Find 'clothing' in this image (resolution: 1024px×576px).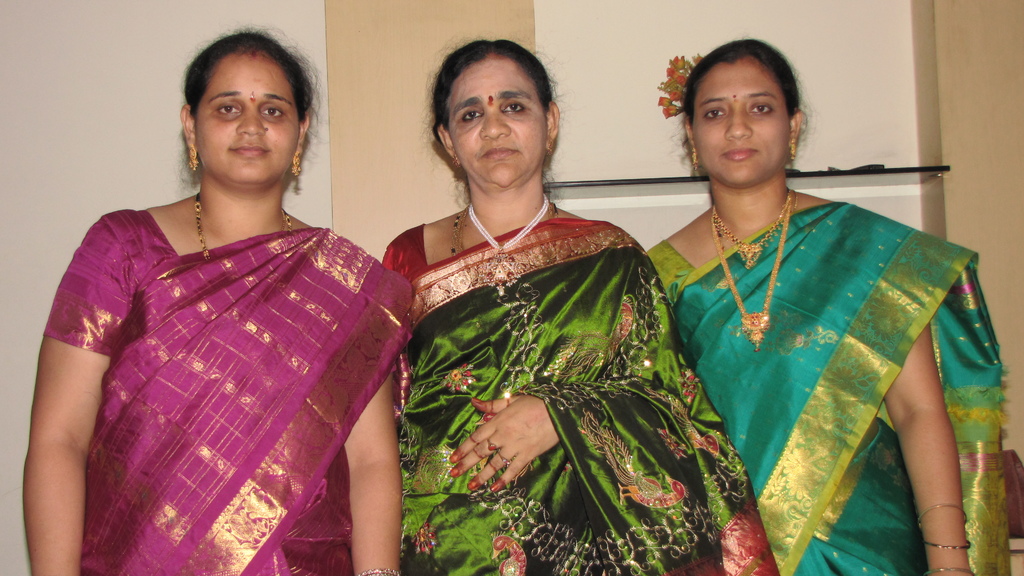
bbox=(376, 197, 781, 575).
